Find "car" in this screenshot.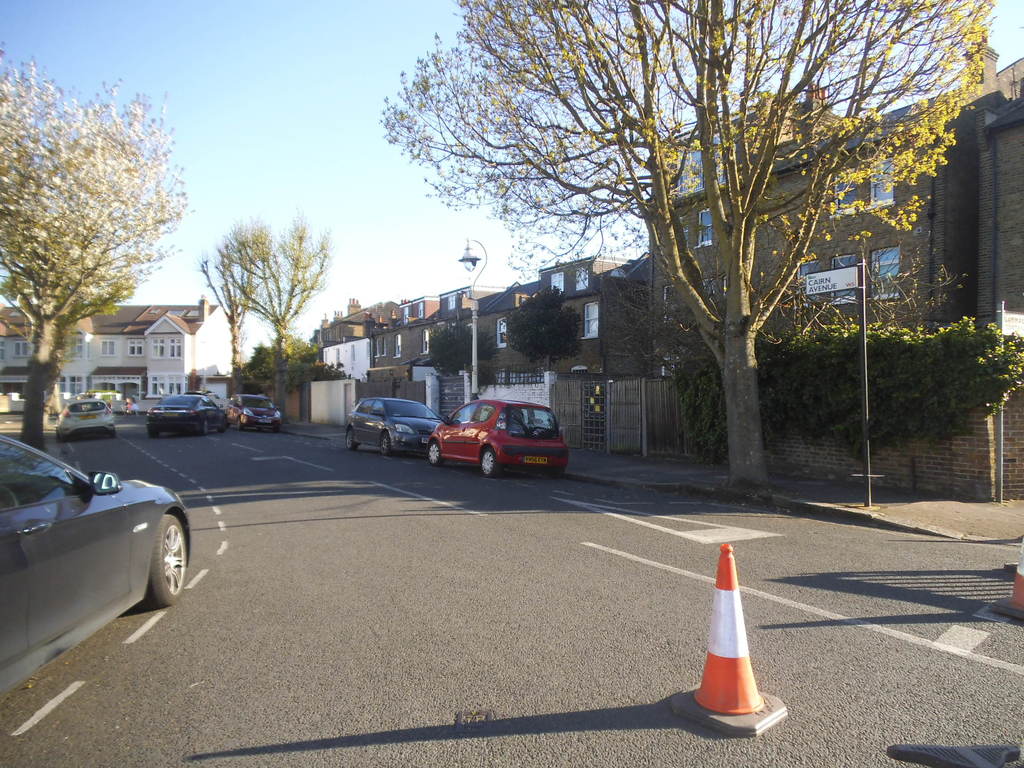
The bounding box for "car" is l=0, t=435, r=190, b=698.
